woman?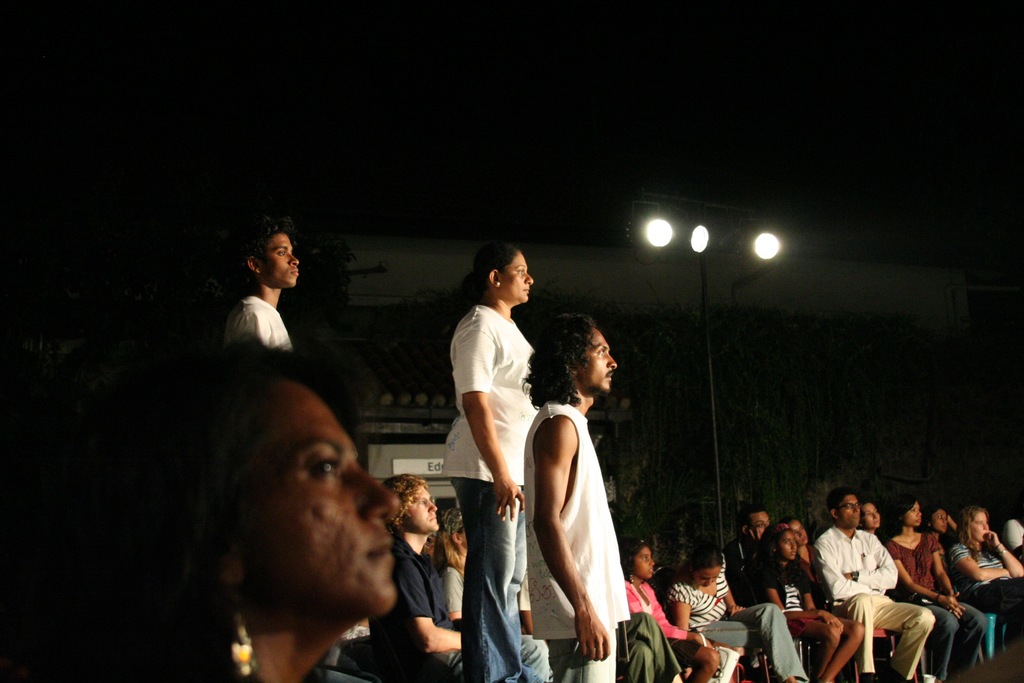
locate(444, 236, 534, 682)
